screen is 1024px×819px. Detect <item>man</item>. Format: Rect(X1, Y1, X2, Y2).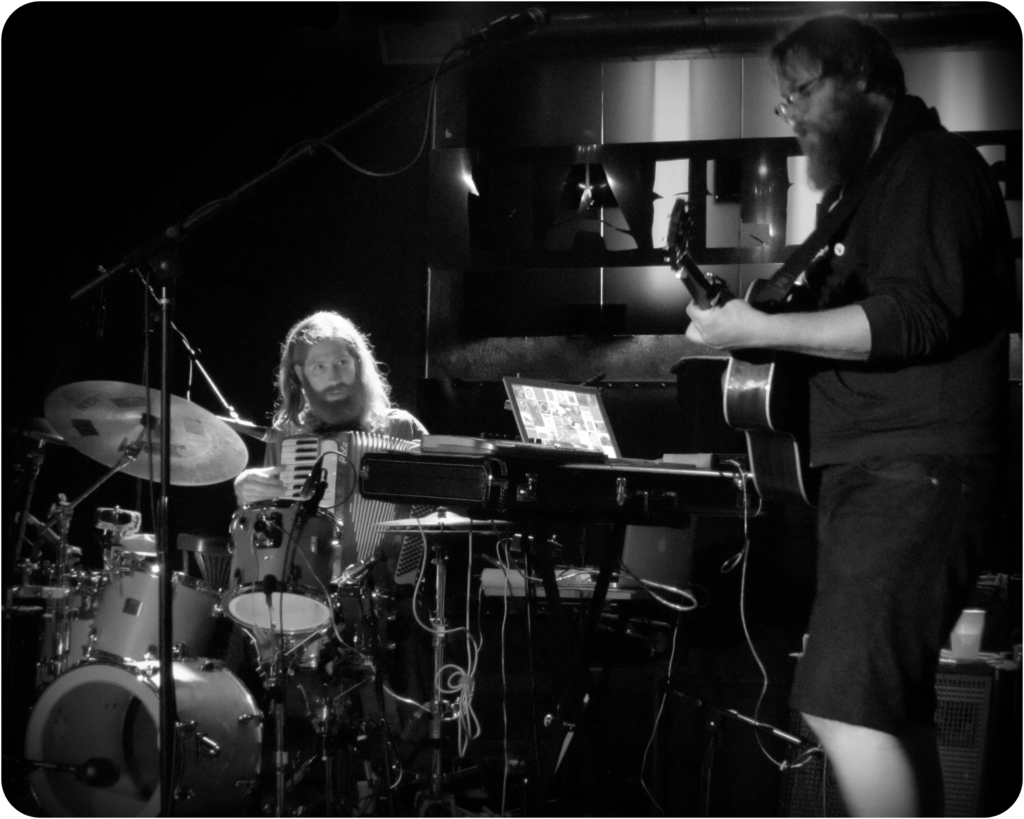
Rect(694, 3, 999, 775).
